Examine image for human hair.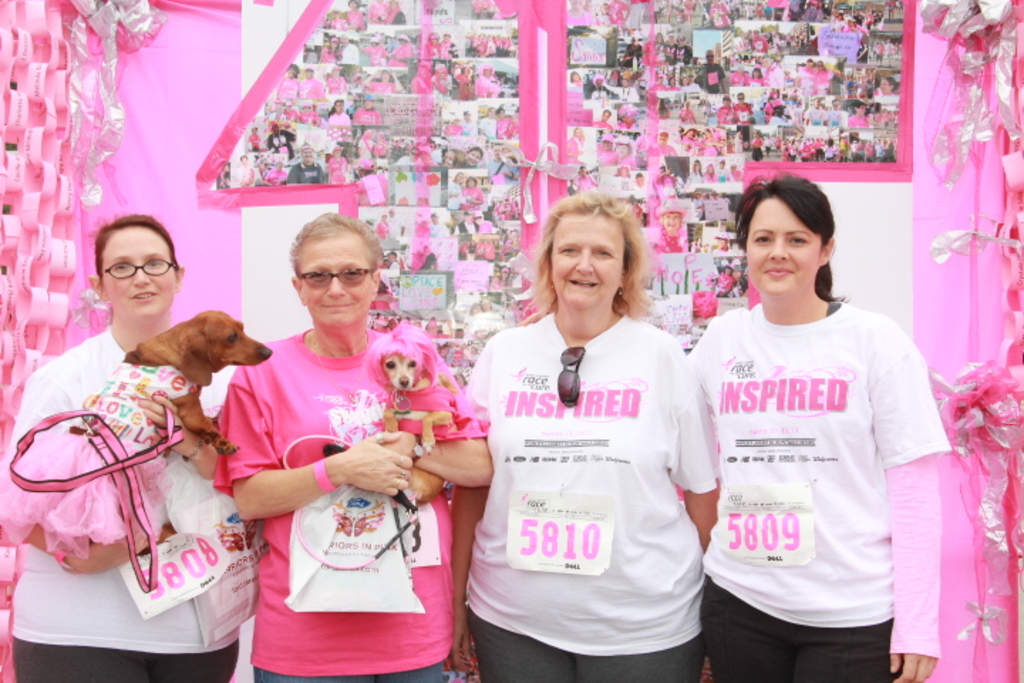
Examination result: bbox=(734, 172, 849, 309).
